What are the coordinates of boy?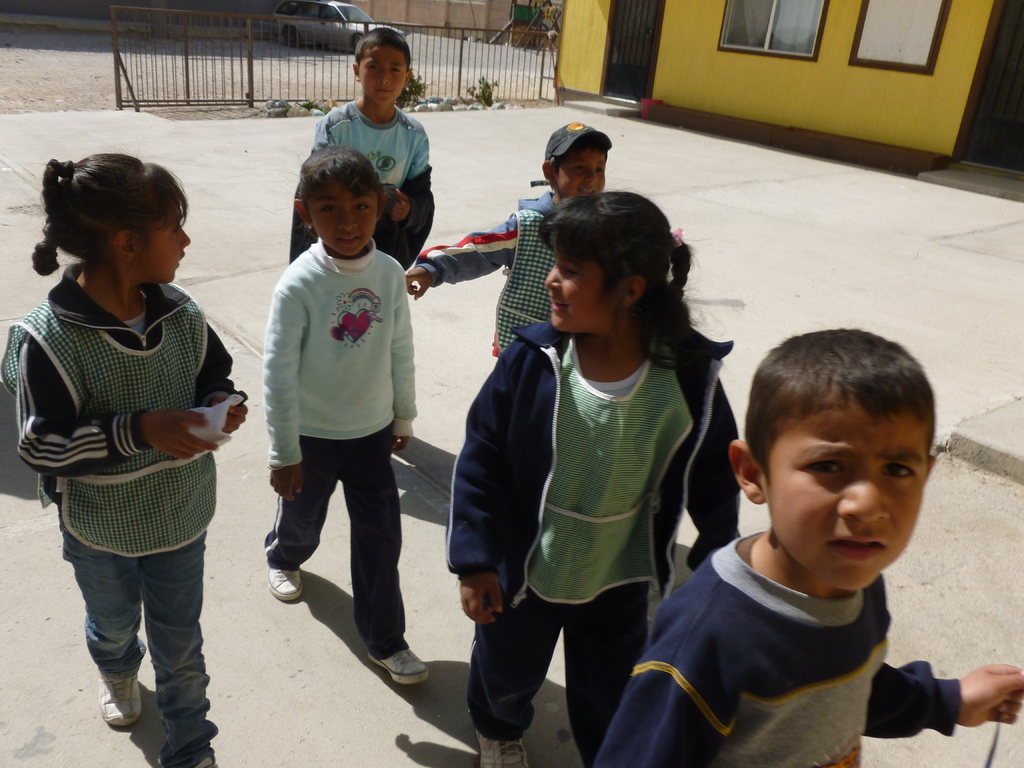
bbox=[595, 321, 1023, 767].
